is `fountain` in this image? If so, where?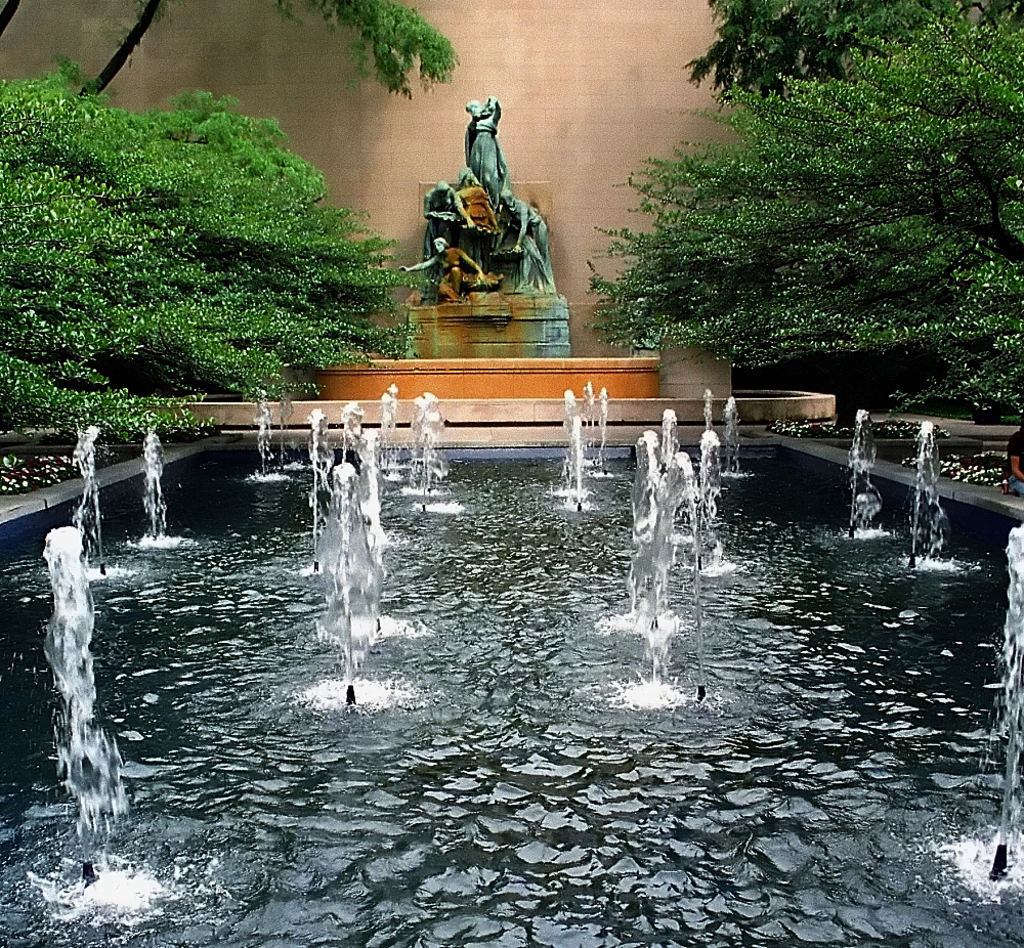
Yes, at detection(0, 378, 1023, 947).
